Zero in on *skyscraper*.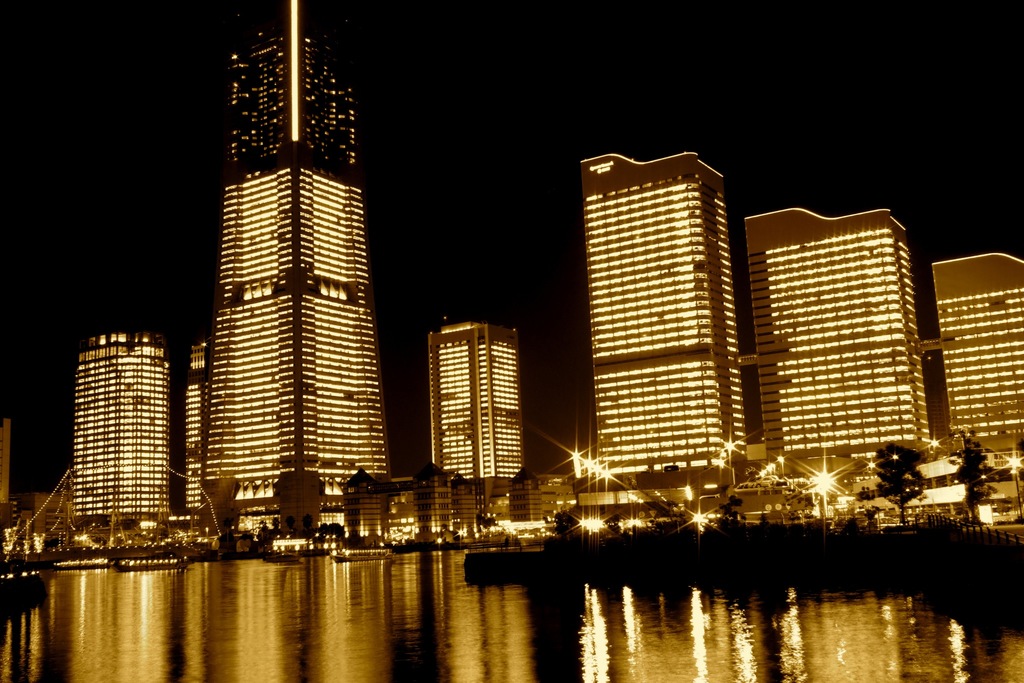
Zeroed in: BBox(214, 4, 392, 522).
